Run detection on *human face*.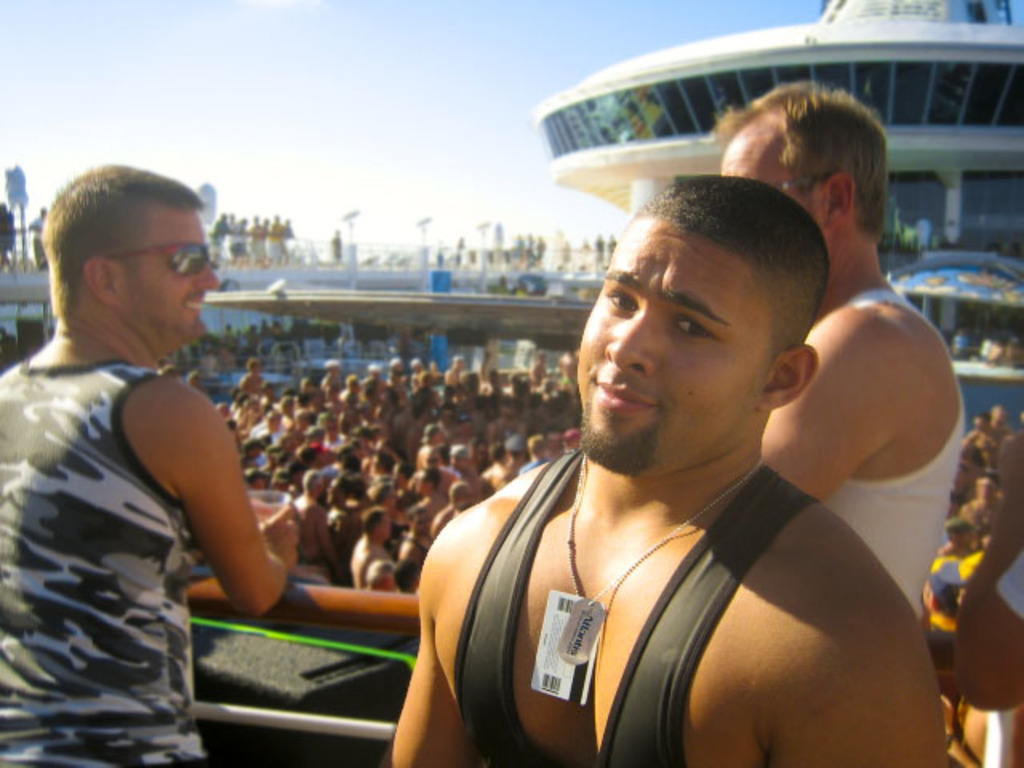
Result: region(123, 213, 219, 341).
